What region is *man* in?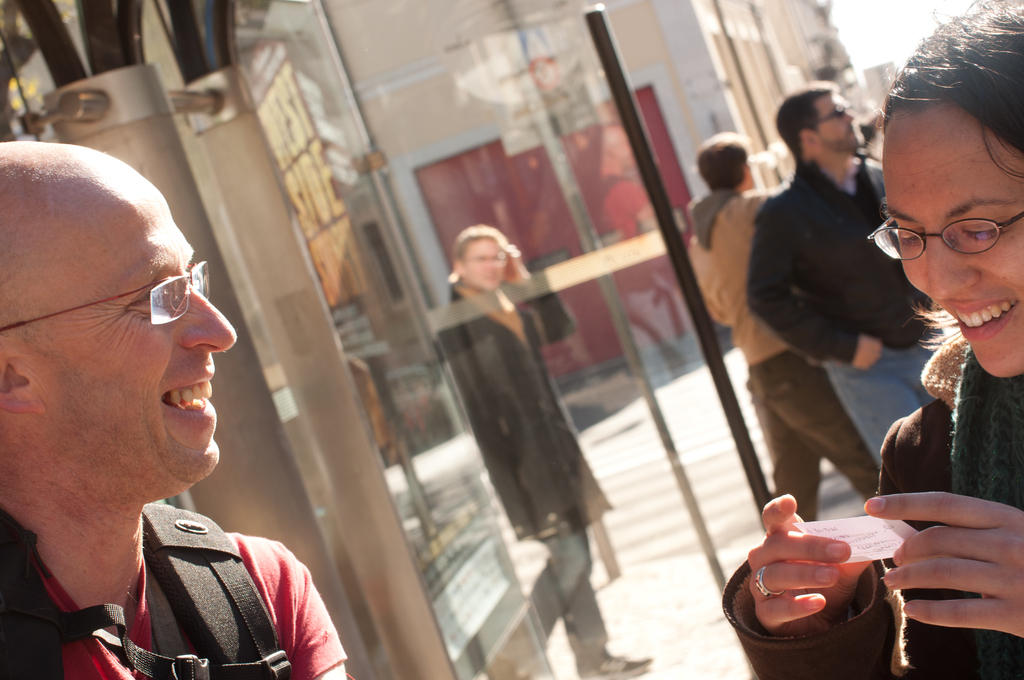
select_region(685, 131, 888, 526).
